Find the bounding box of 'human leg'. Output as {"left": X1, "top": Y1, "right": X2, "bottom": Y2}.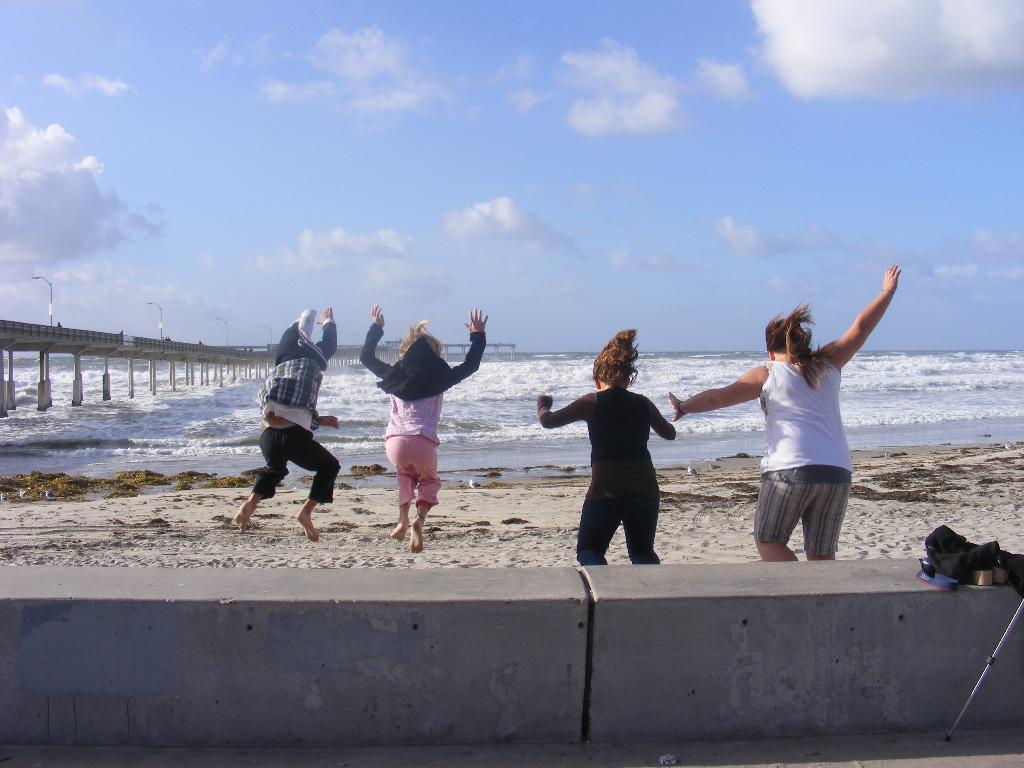
{"left": 388, "top": 440, "right": 416, "bottom": 536}.
